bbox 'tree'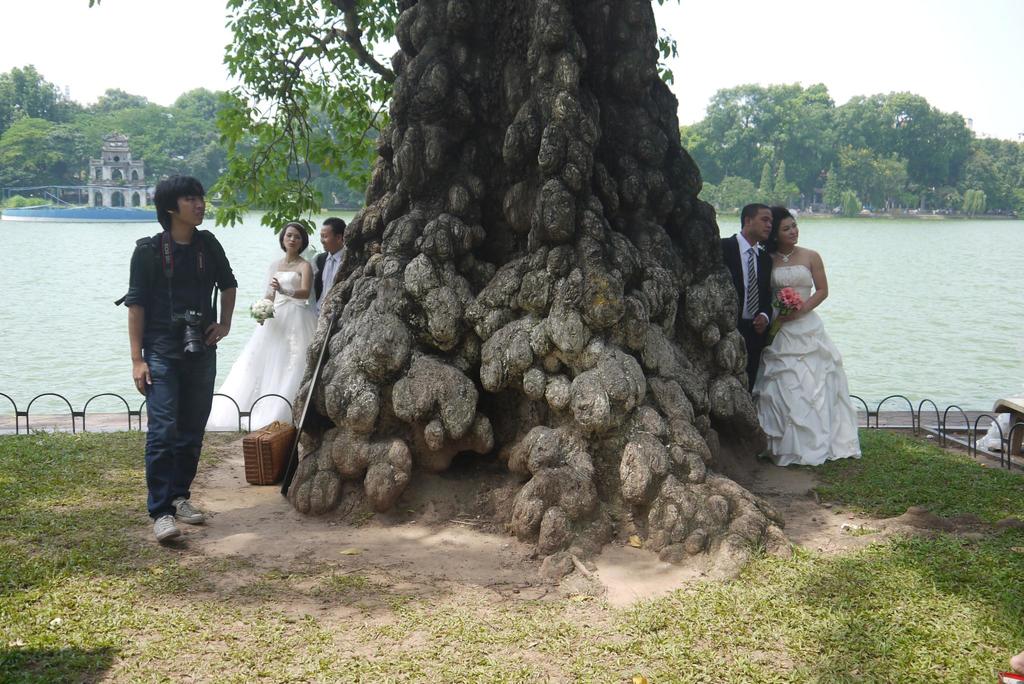
[164, 82, 242, 132]
